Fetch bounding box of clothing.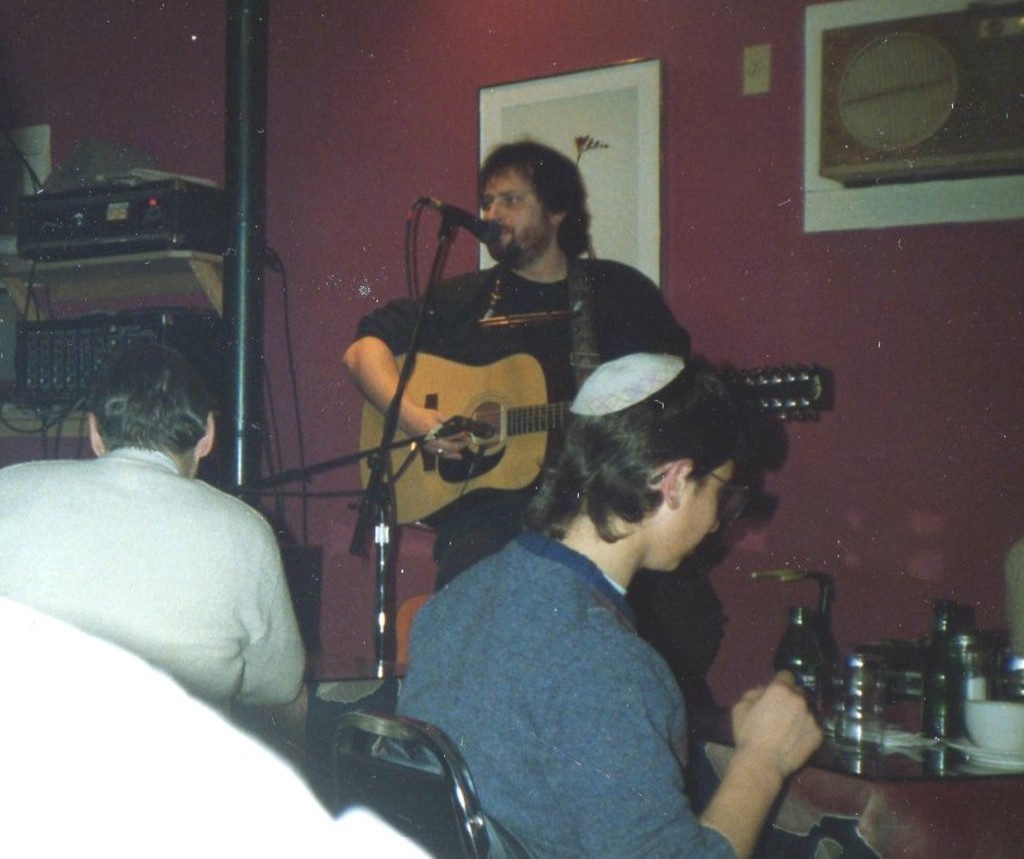
Bbox: [left=0, top=441, right=300, bottom=707].
